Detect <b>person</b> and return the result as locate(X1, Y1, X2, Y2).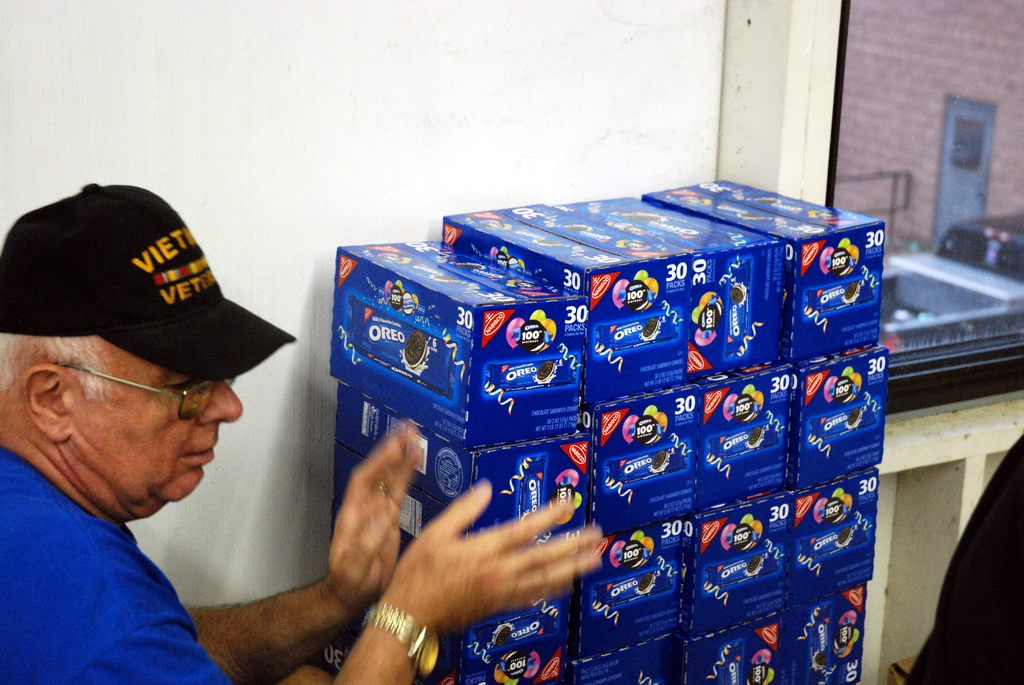
locate(1, 179, 602, 684).
